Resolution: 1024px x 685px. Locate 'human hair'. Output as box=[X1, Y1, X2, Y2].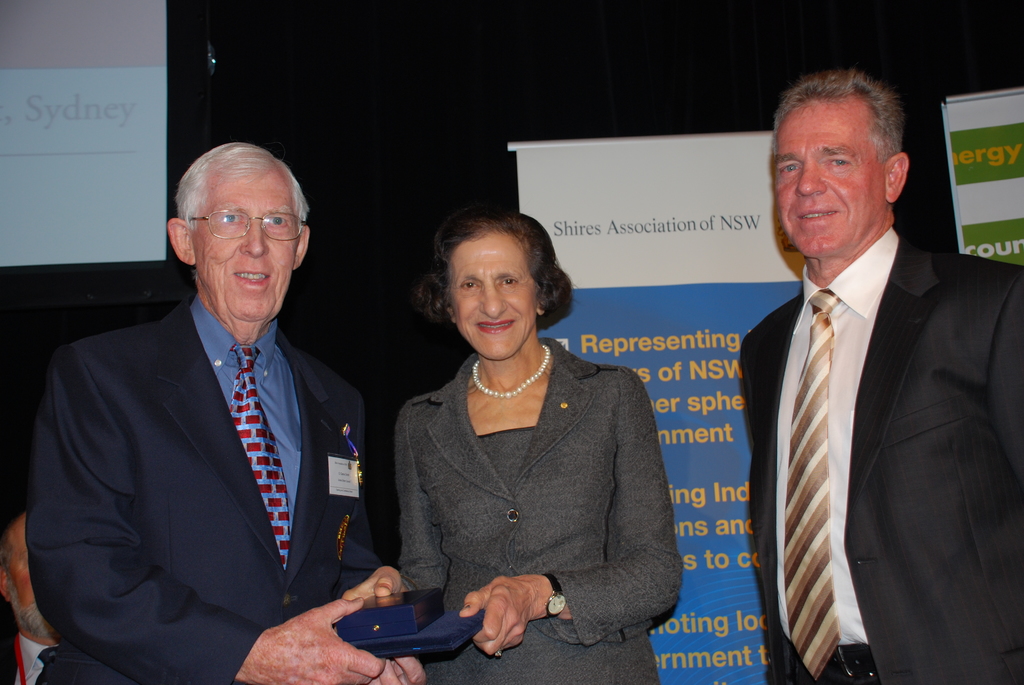
box=[0, 530, 10, 577].
